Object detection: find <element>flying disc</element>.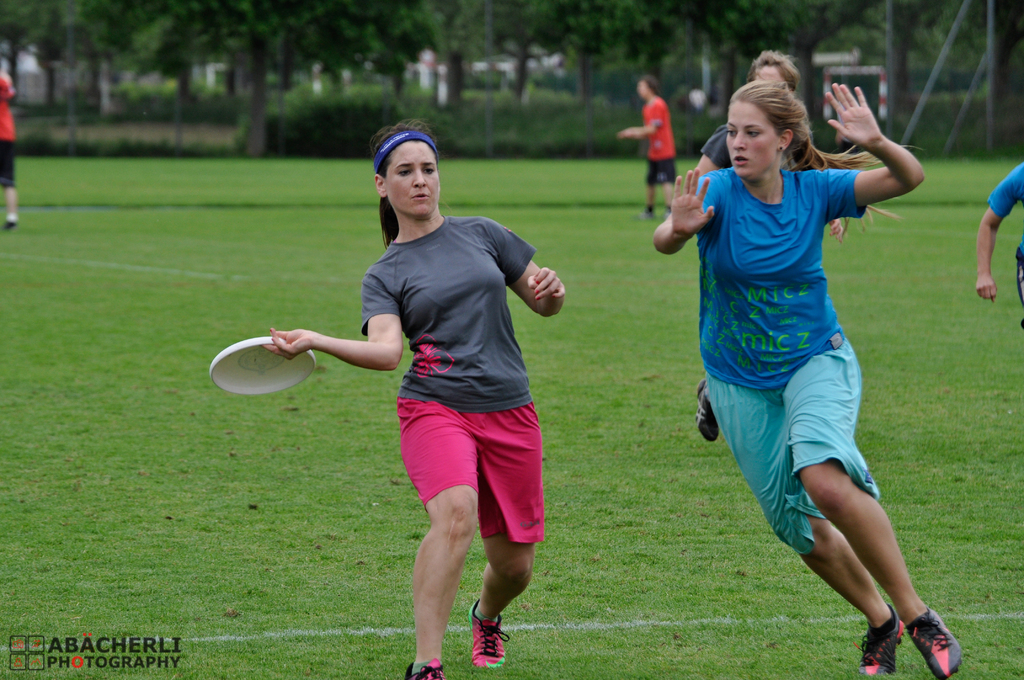
{"x1": 209, "y1": 336, "x2": 316, "y2": 395}.
